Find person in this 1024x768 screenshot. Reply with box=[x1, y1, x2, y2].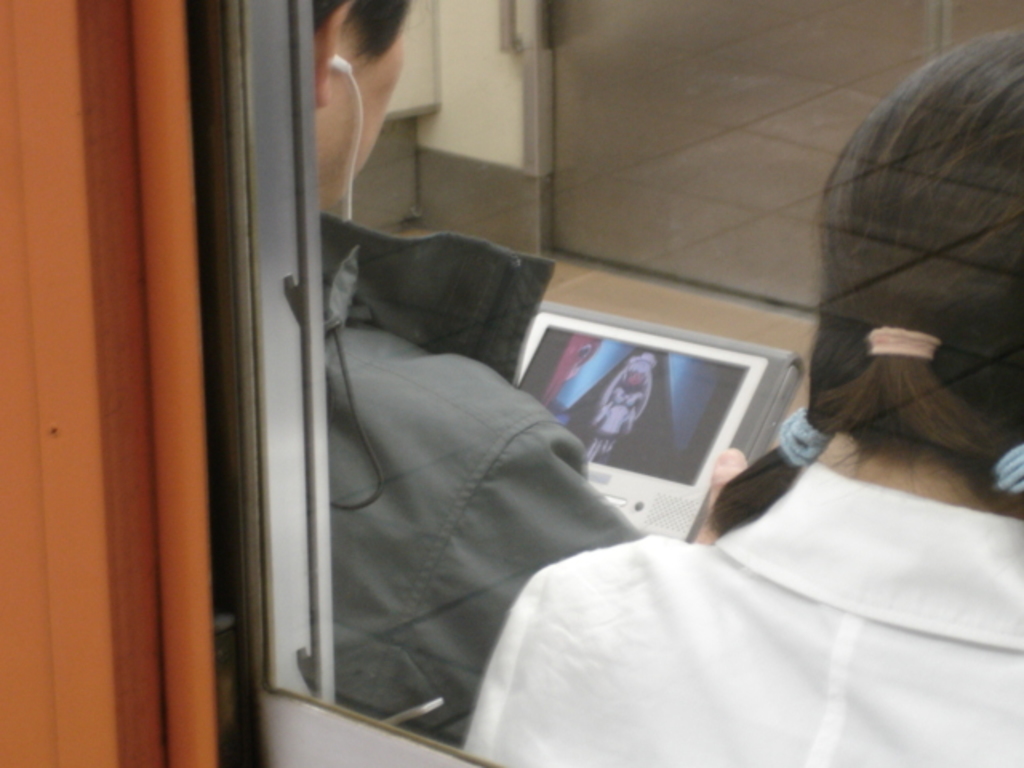
box=[462, 29, 1022, 766].
